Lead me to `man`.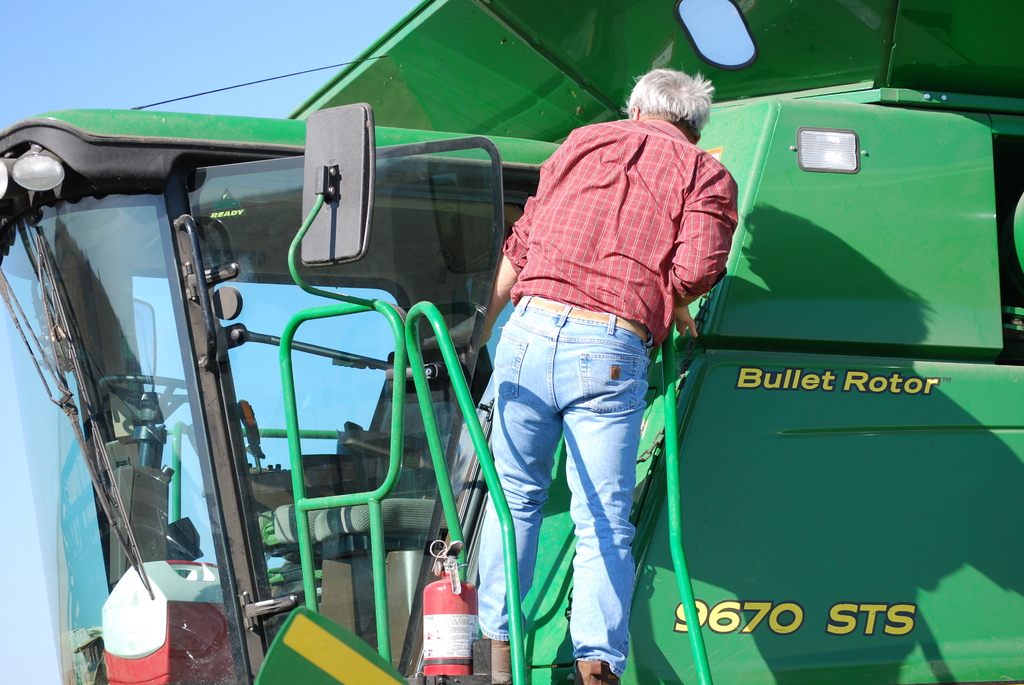
Lead to (x1=465, y1=85, x2=735, y2=655).
